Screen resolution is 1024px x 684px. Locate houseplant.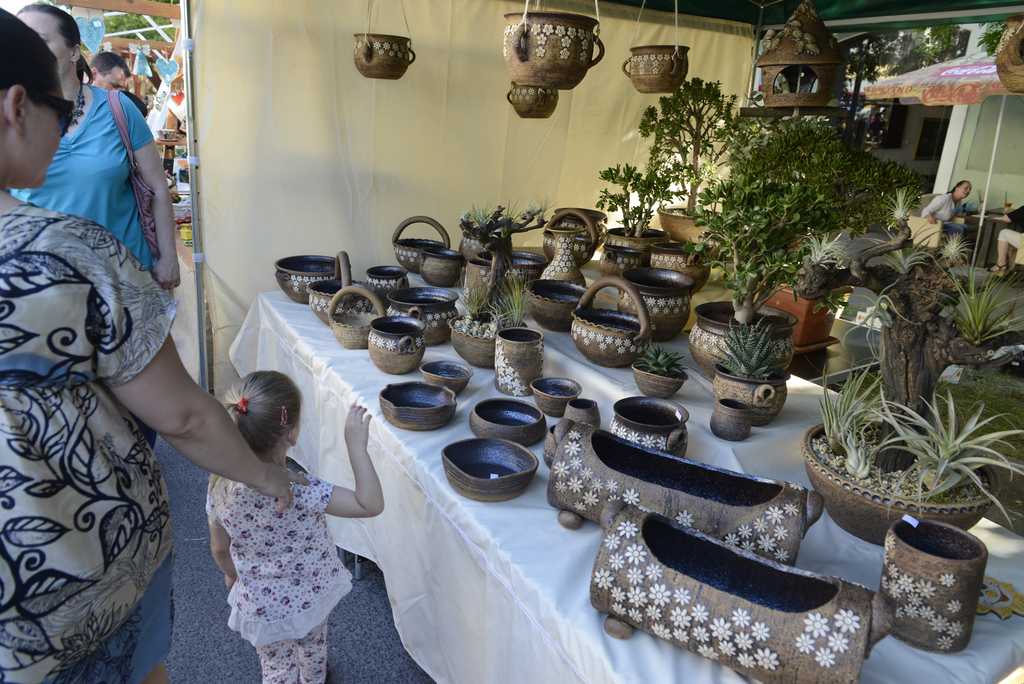
region(683, 163, 819, 383).
